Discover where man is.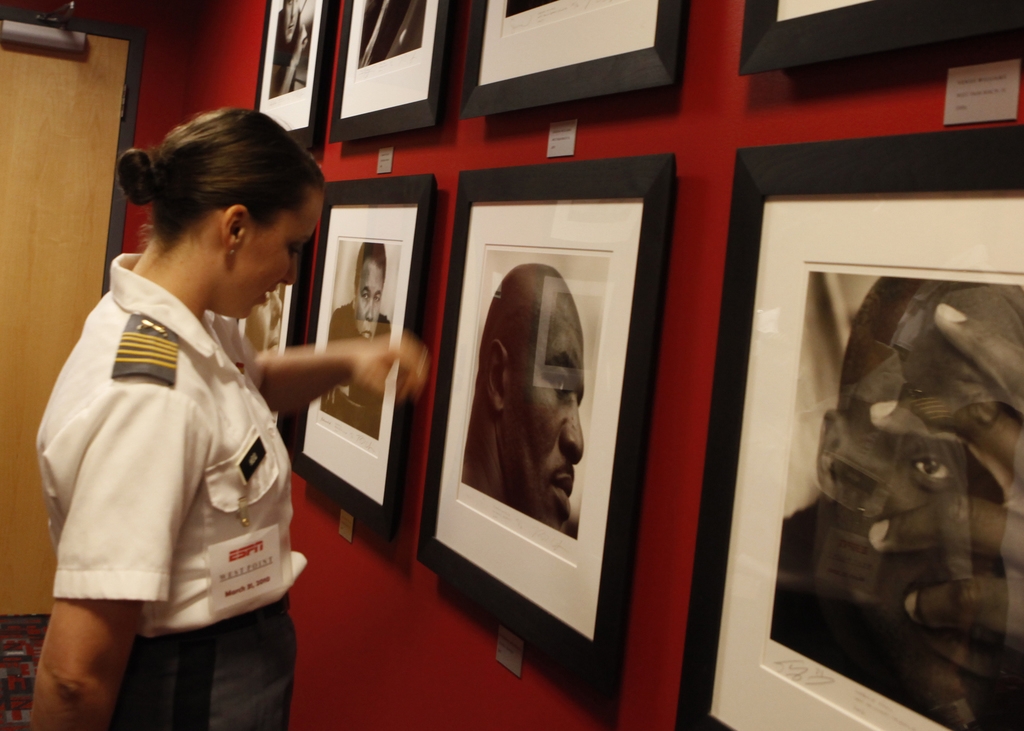
Discovered at x1=316, y1=243, x2=395, y2=438.
